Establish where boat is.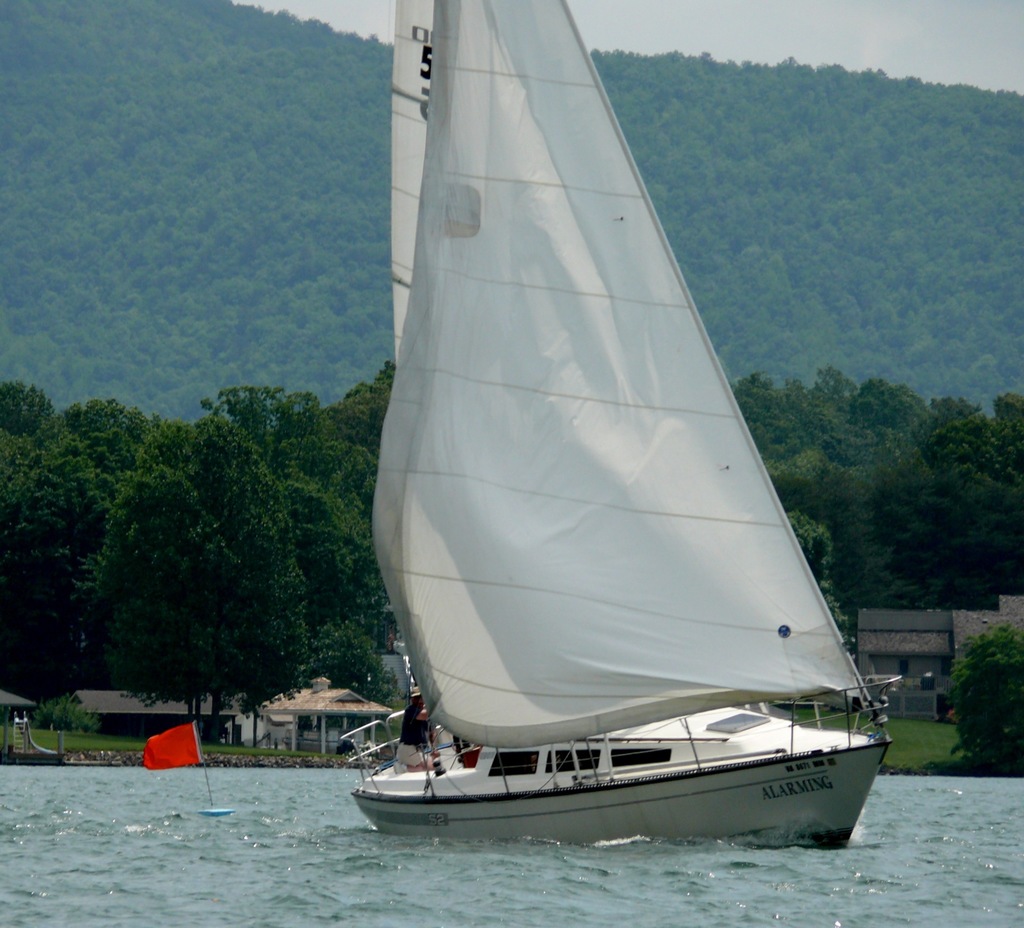
Established at <box>304,13,920,879</box>.
